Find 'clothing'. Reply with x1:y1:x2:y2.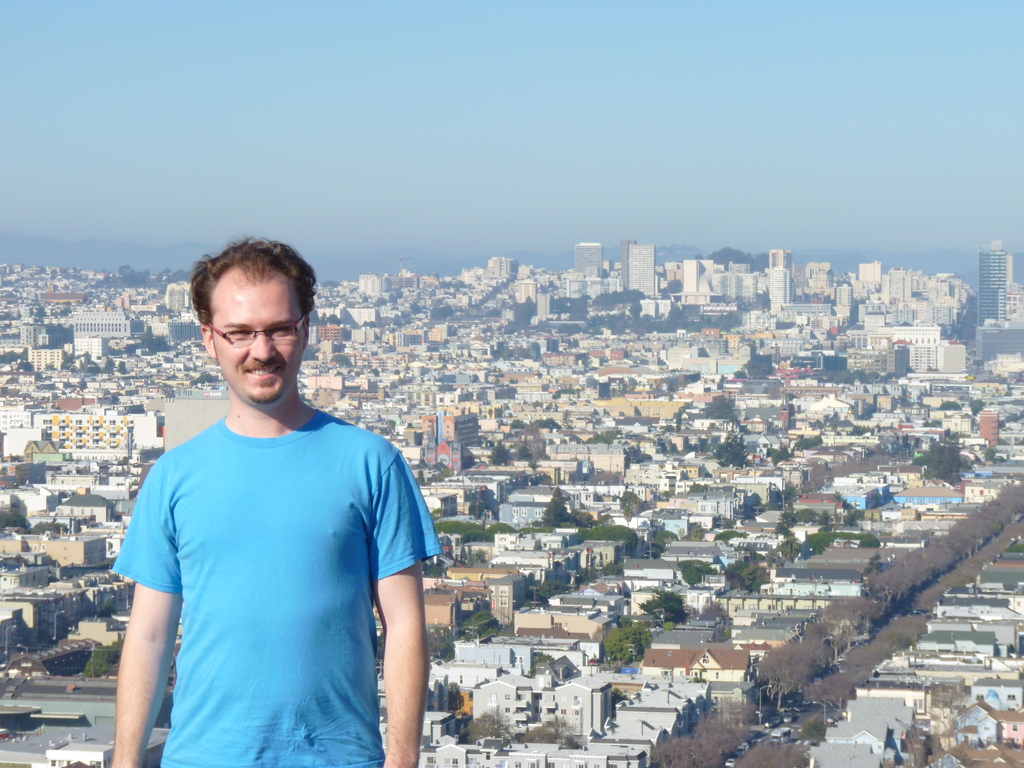
120:396:423:737.
